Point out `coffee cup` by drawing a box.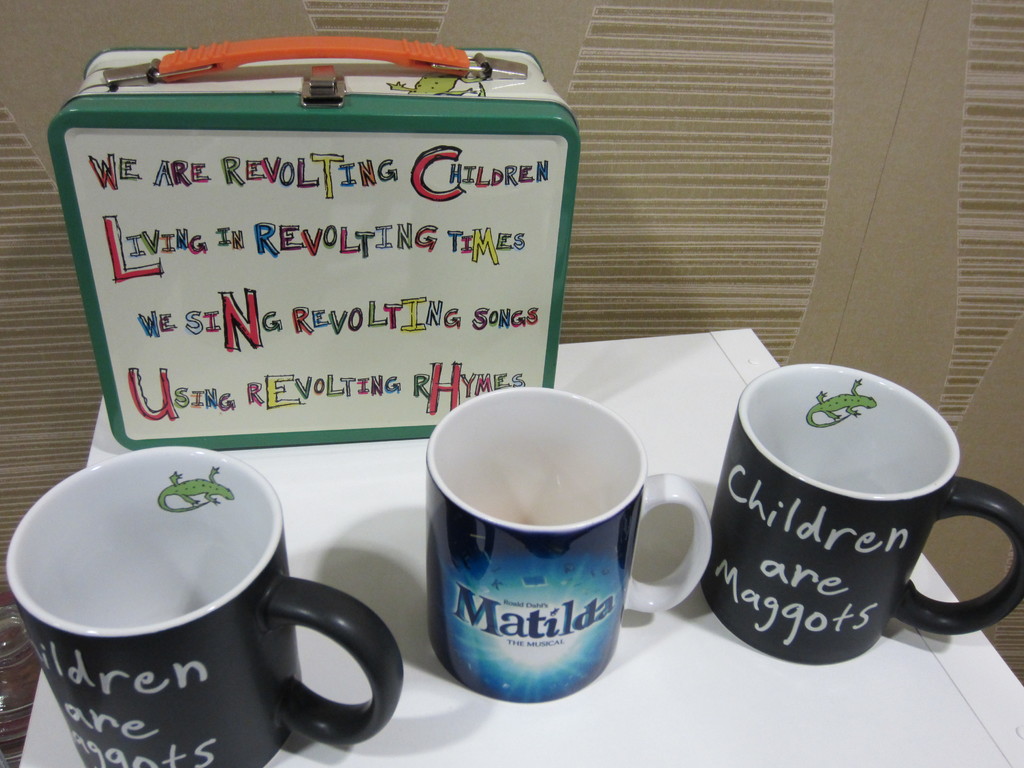
region(6, 438, 407, 767).
